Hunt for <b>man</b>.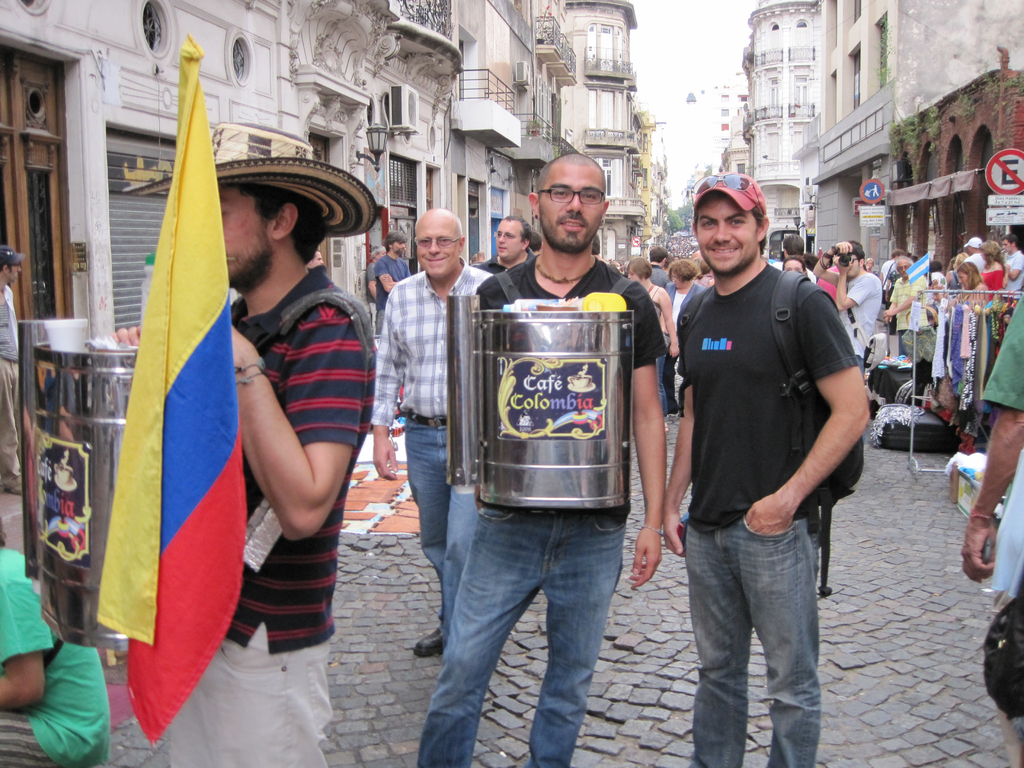
Hunted down at l=778, t=229, r=817, b=277.
